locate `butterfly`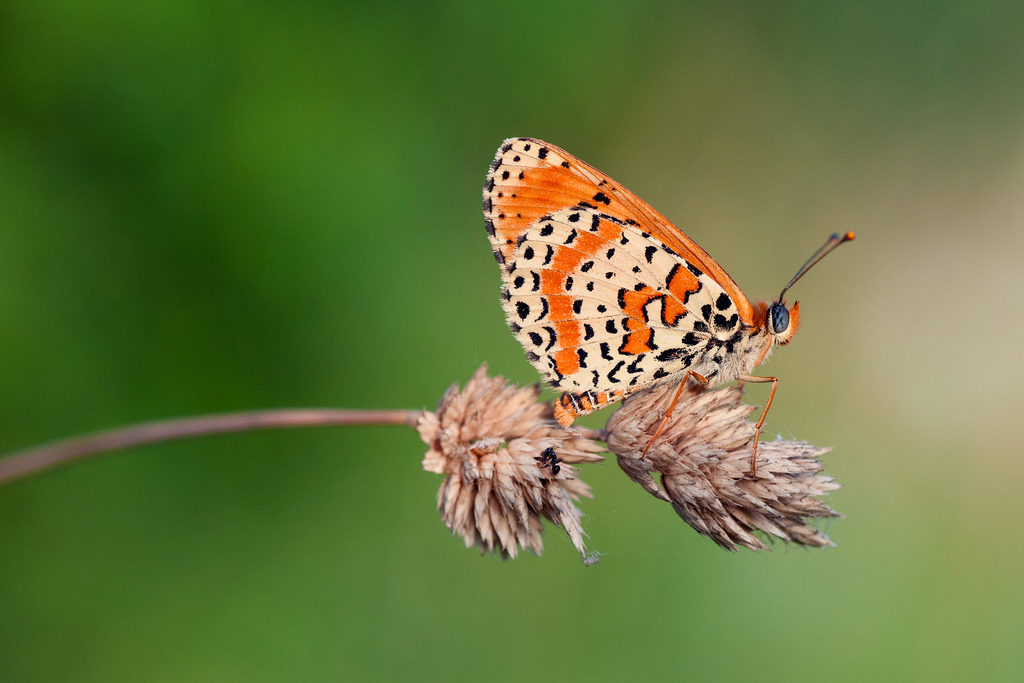
<bbox>483, 135, 857, 479</bbox>
